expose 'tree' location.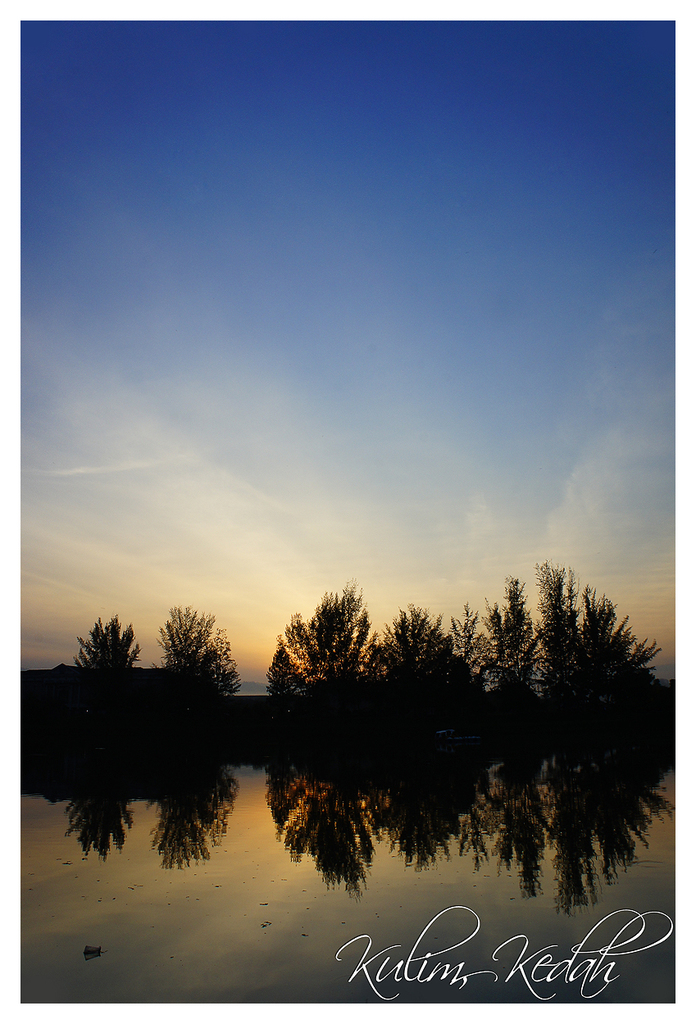
Exposed at Rect(75, 609, 143, 723).
